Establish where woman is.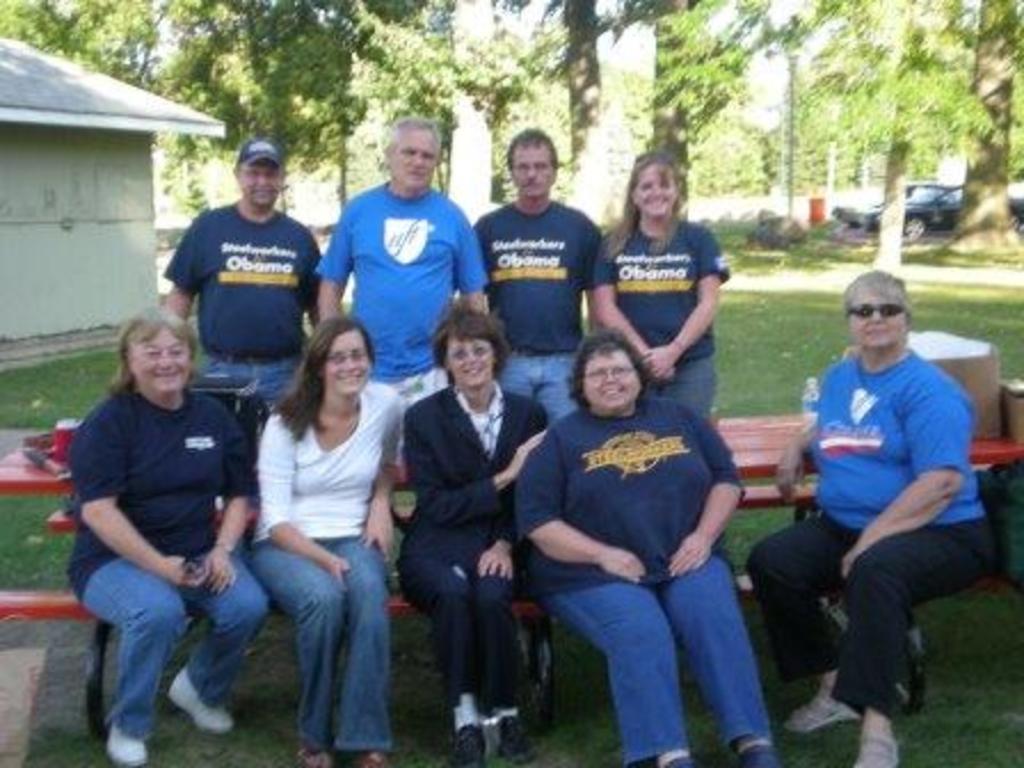
Established at {"left": 569, "top": 142, "right": 734, "bottom": 441}.
